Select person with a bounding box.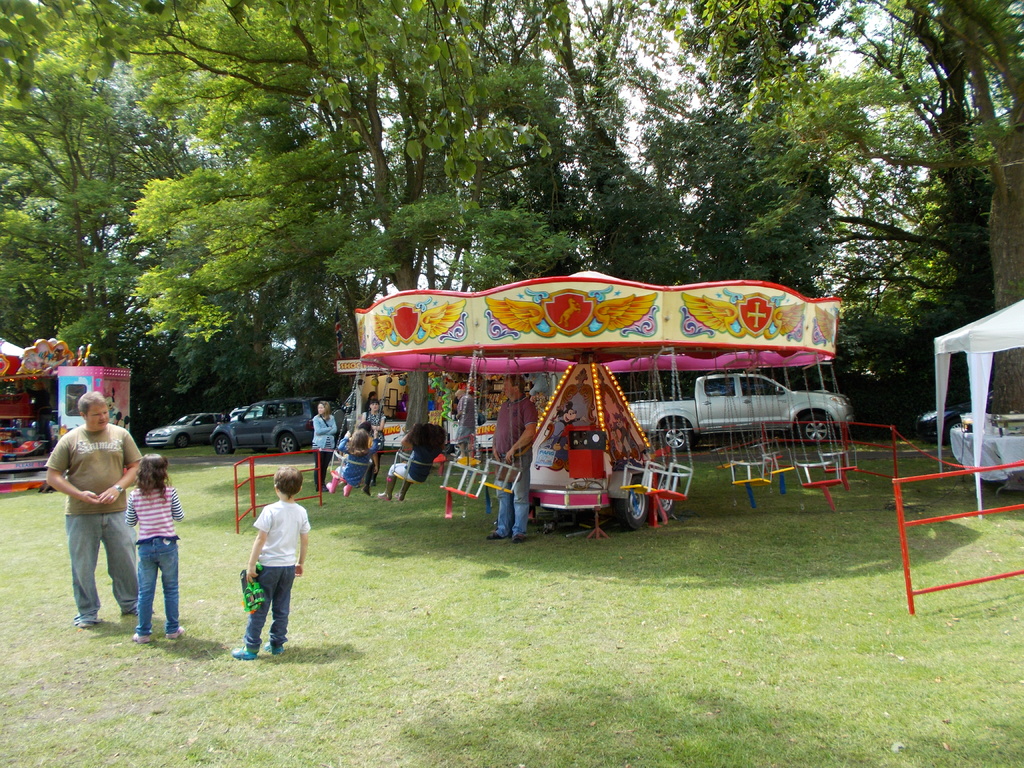
456:389:477:452.
